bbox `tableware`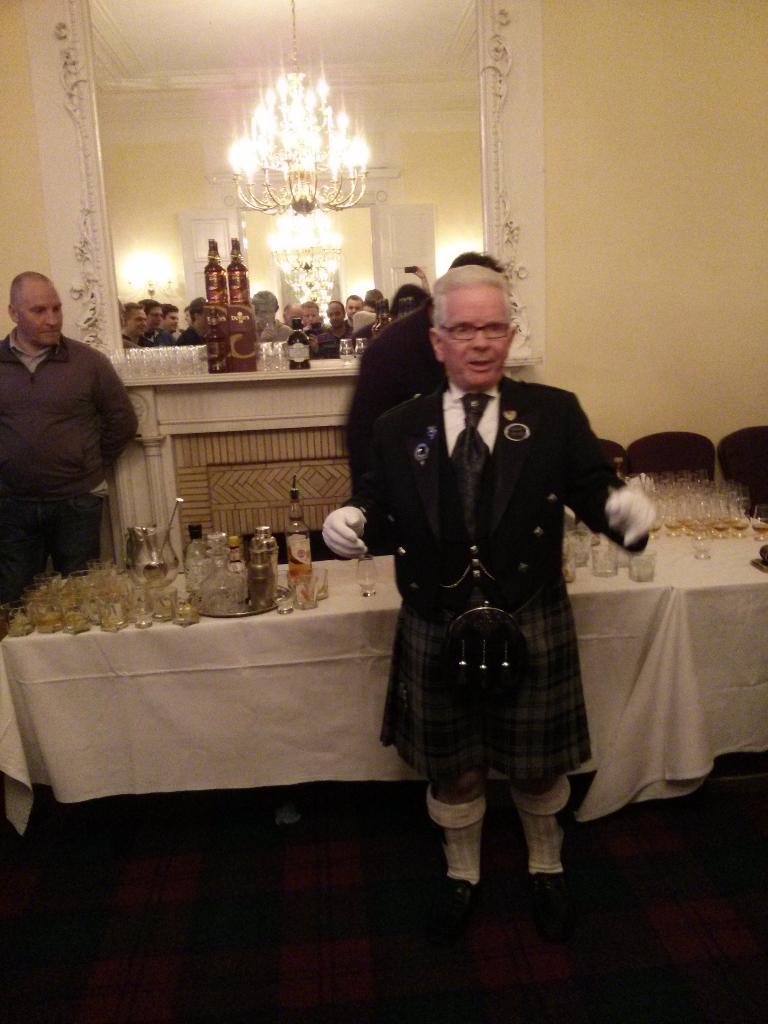
locate(351, 340, 369, 360)
